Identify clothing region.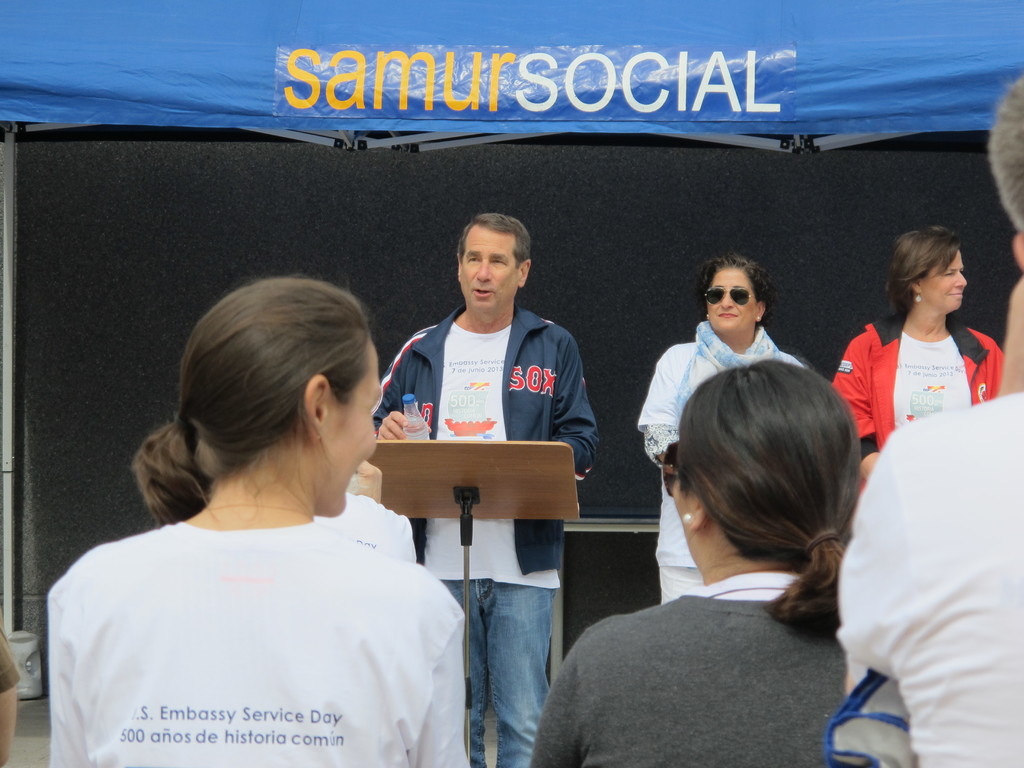
Region: (831,314,1006,489).
